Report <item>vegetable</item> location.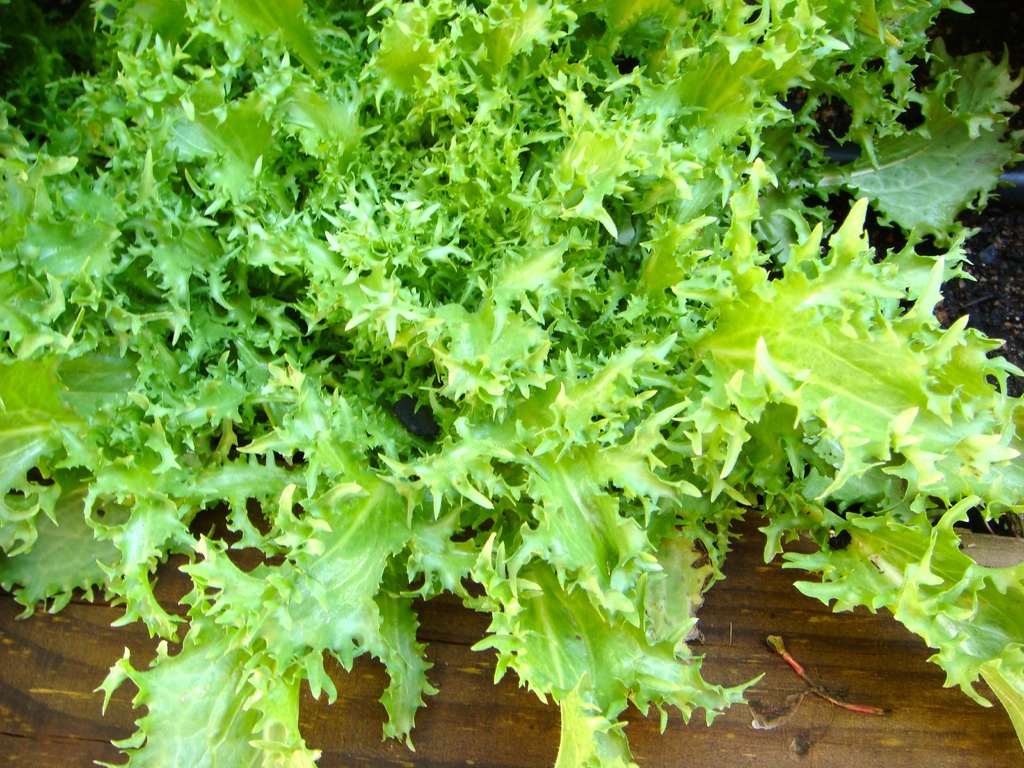
Report: 0 0 1023 767.
